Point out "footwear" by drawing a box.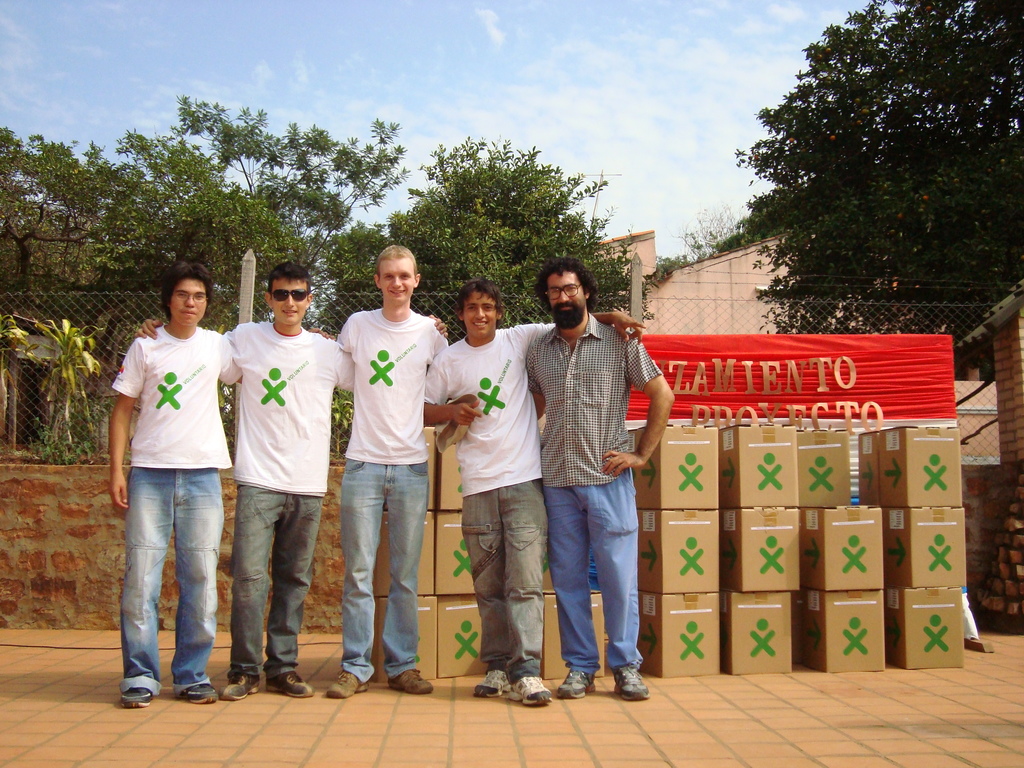
l=276, t=669, r=310, b=700.
